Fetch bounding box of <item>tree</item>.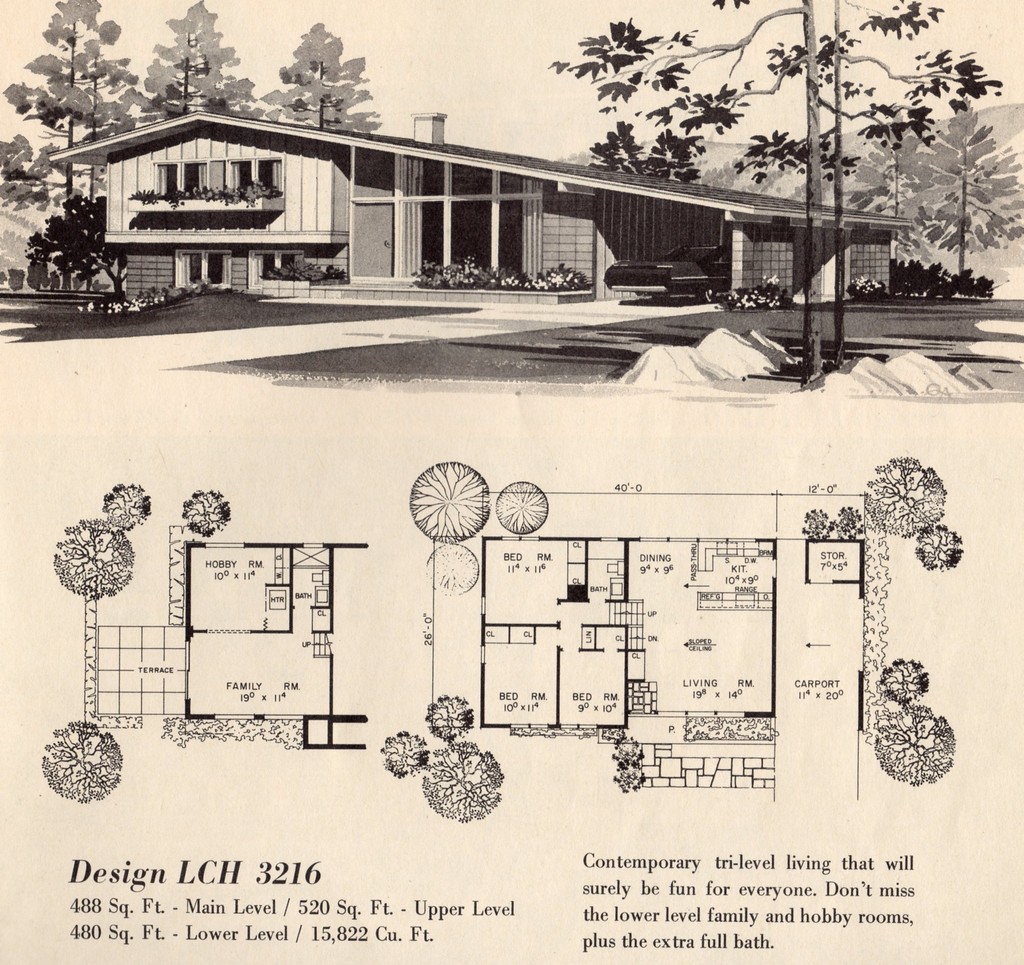
Bbox: x1=130 y1=0 x2=266 y2=141.
